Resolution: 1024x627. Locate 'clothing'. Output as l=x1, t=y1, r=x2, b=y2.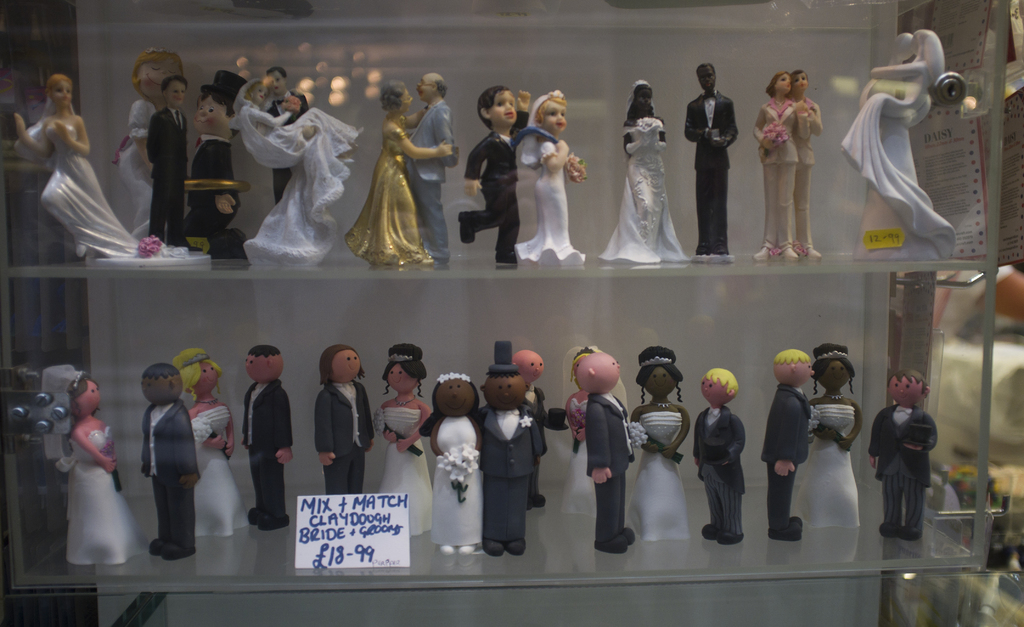
l=113, t=104, r=160, b=249.
